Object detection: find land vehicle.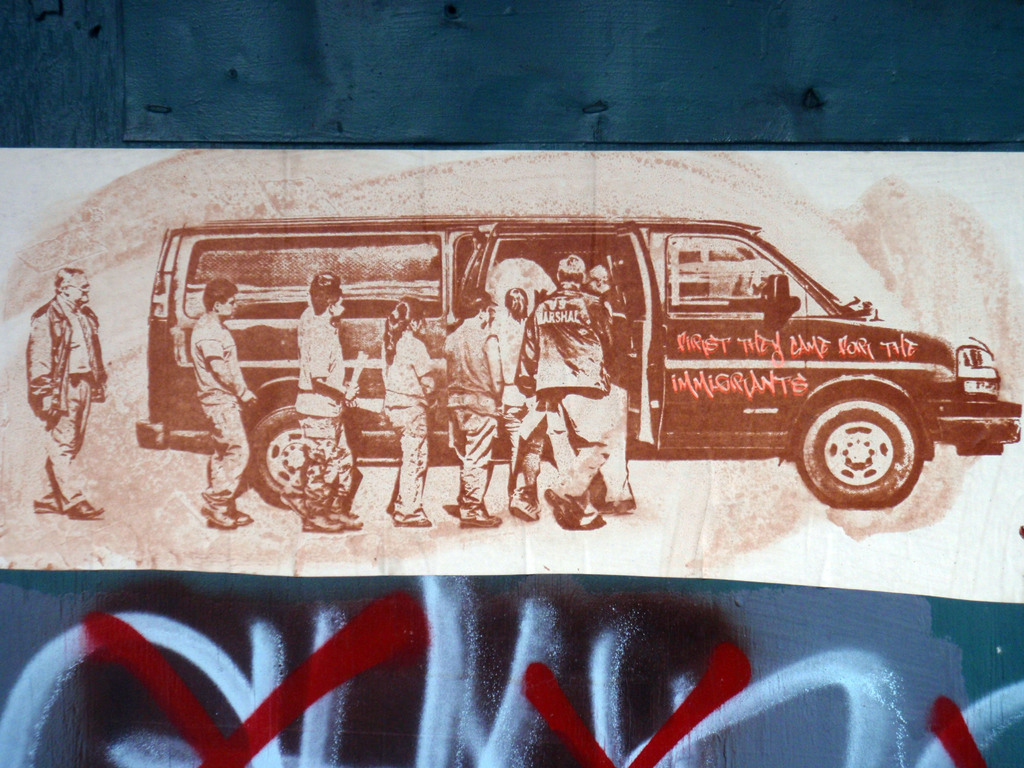
l=133, t=204, r=993, b=548.
